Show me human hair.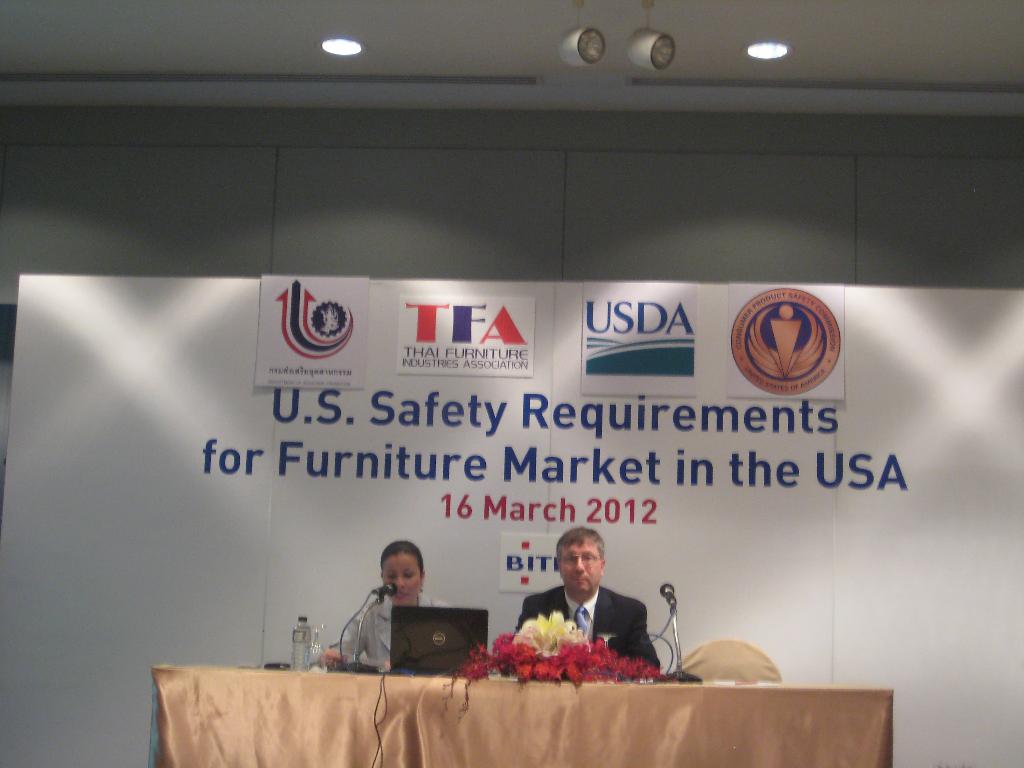
human hair is here: locate(556, 526, 604, 563).
